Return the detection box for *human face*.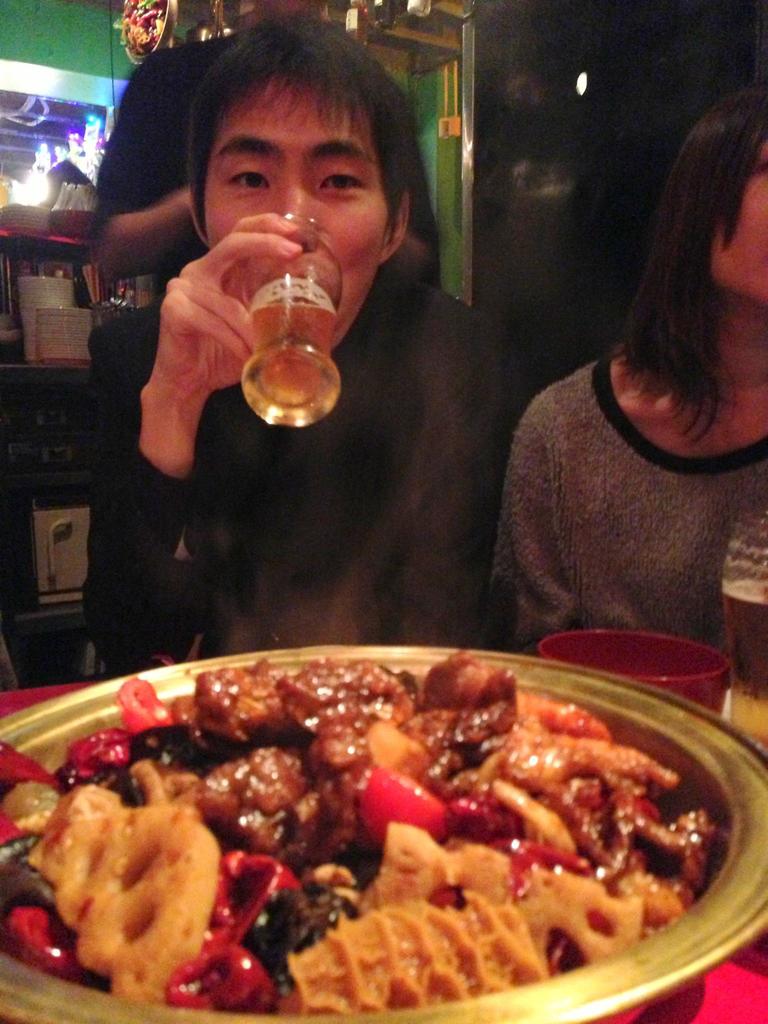
(207, 76, 381, 346).
